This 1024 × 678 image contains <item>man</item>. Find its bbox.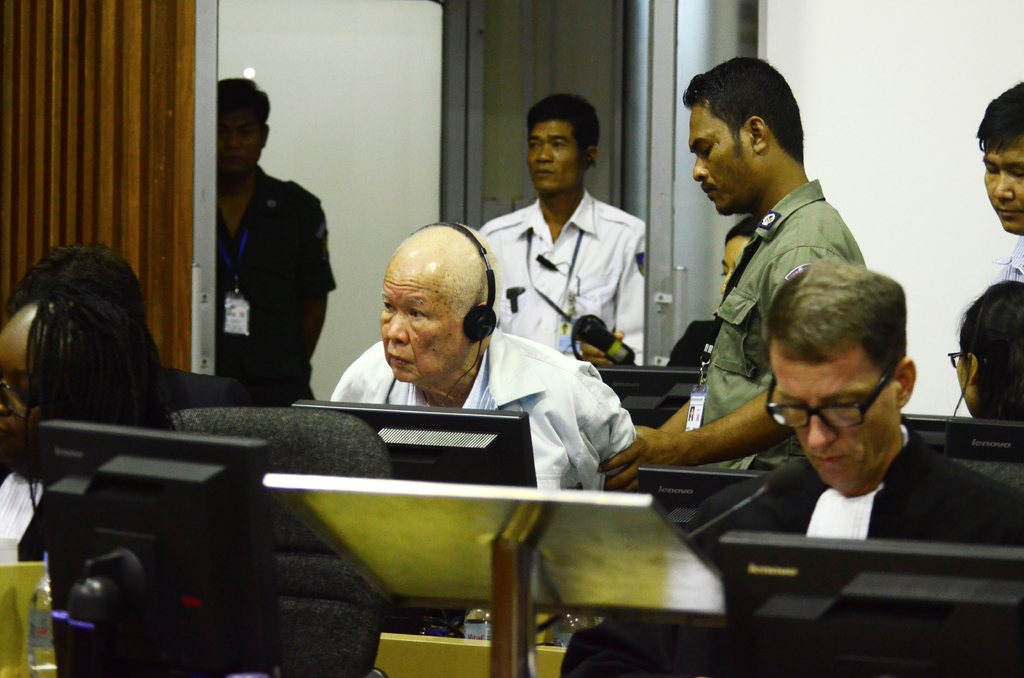
{"left": 216, "top": 66, "right": 323, "bottom": 397}.
